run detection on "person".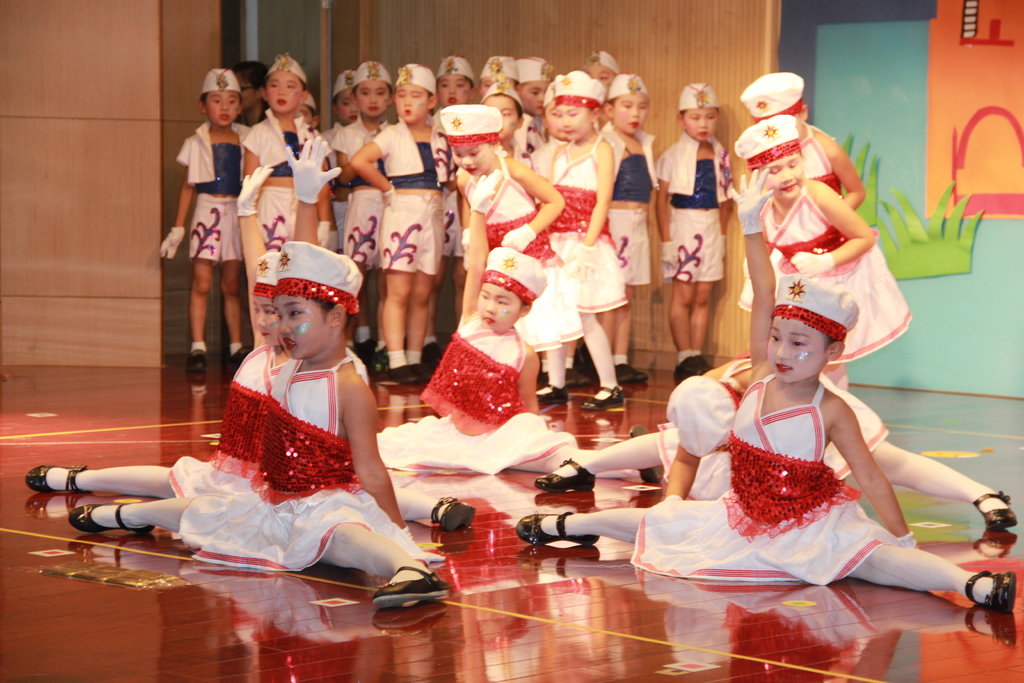
Result: (228, 51, 337, 306).
